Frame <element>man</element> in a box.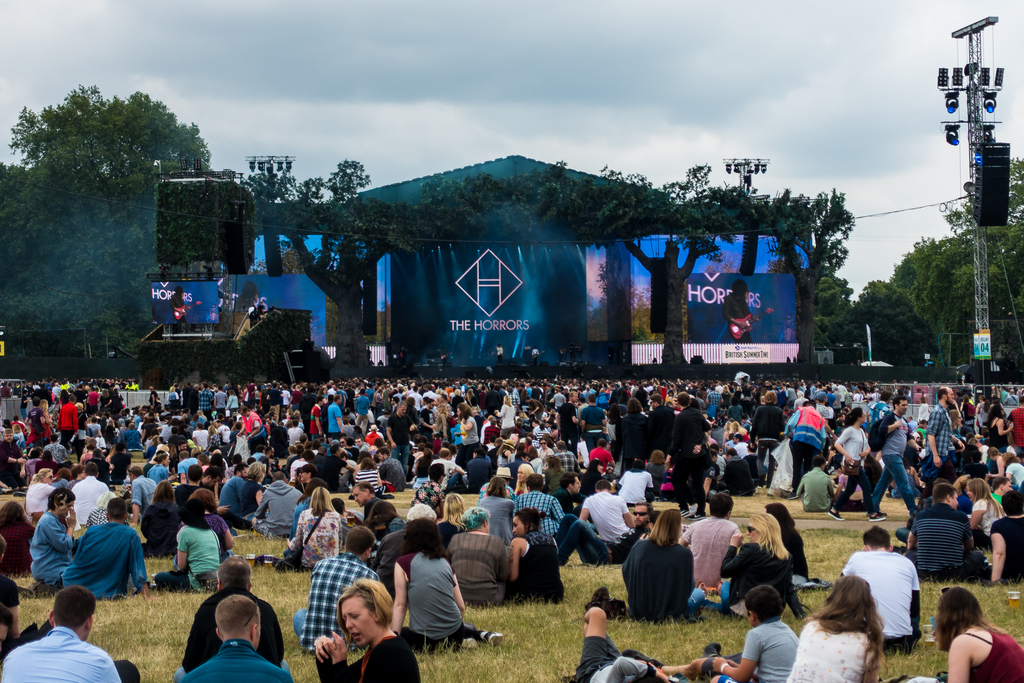
(left=797, top=456, right=838, bottom=516).
